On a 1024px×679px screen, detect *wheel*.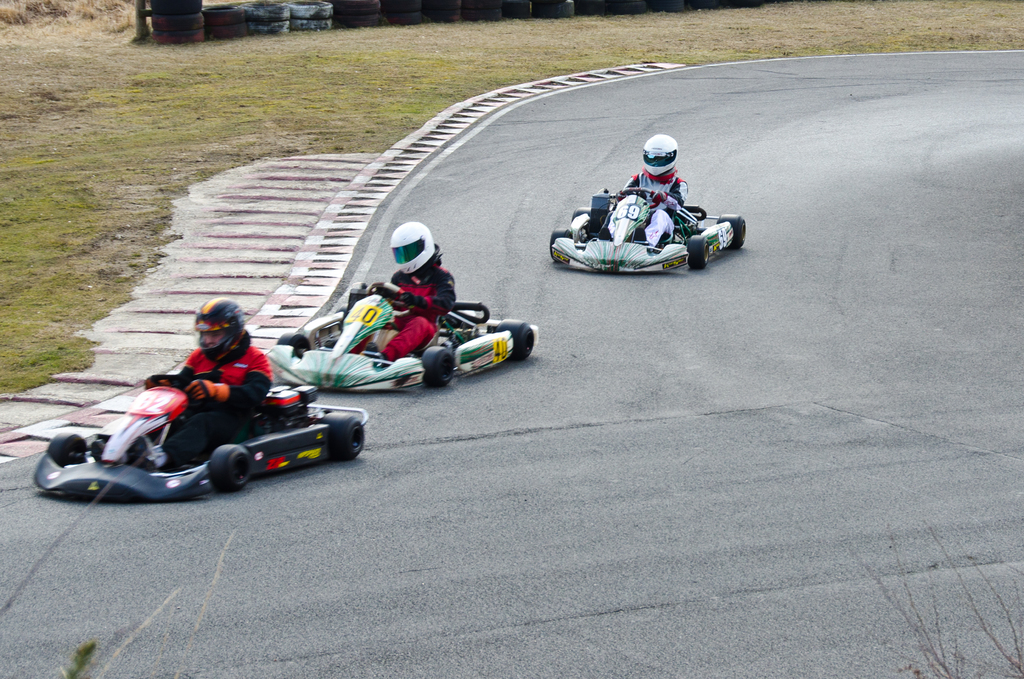
<bbox>206, 24, 248, 42</bbox>.
